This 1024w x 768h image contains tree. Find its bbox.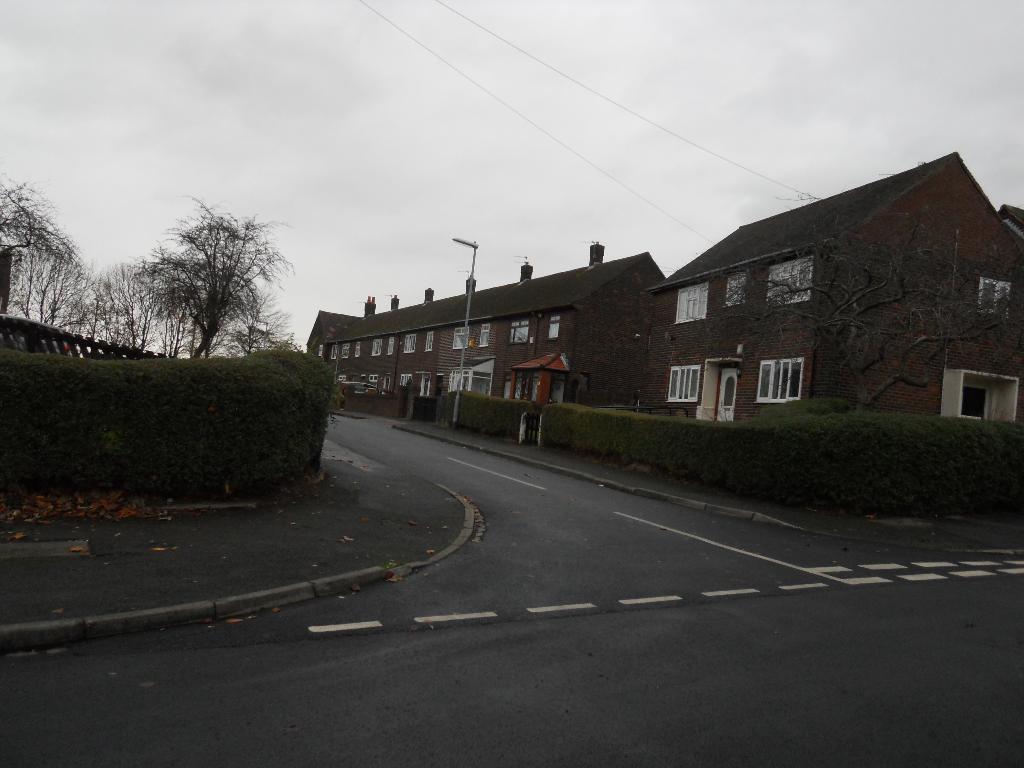
box(120, 184, 298, 363).
